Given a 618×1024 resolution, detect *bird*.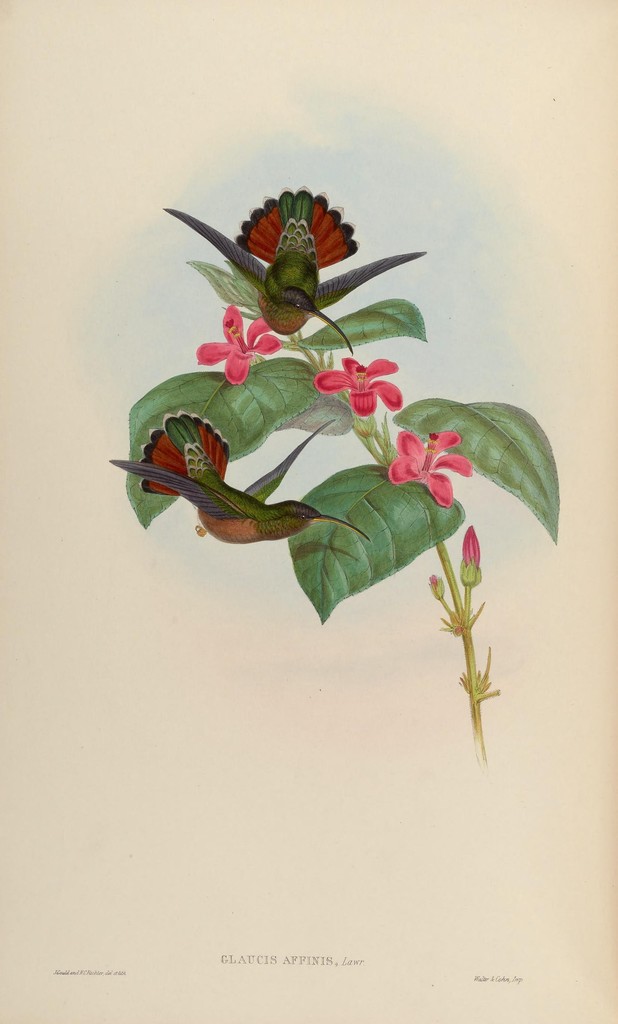
108,417,372,545.
